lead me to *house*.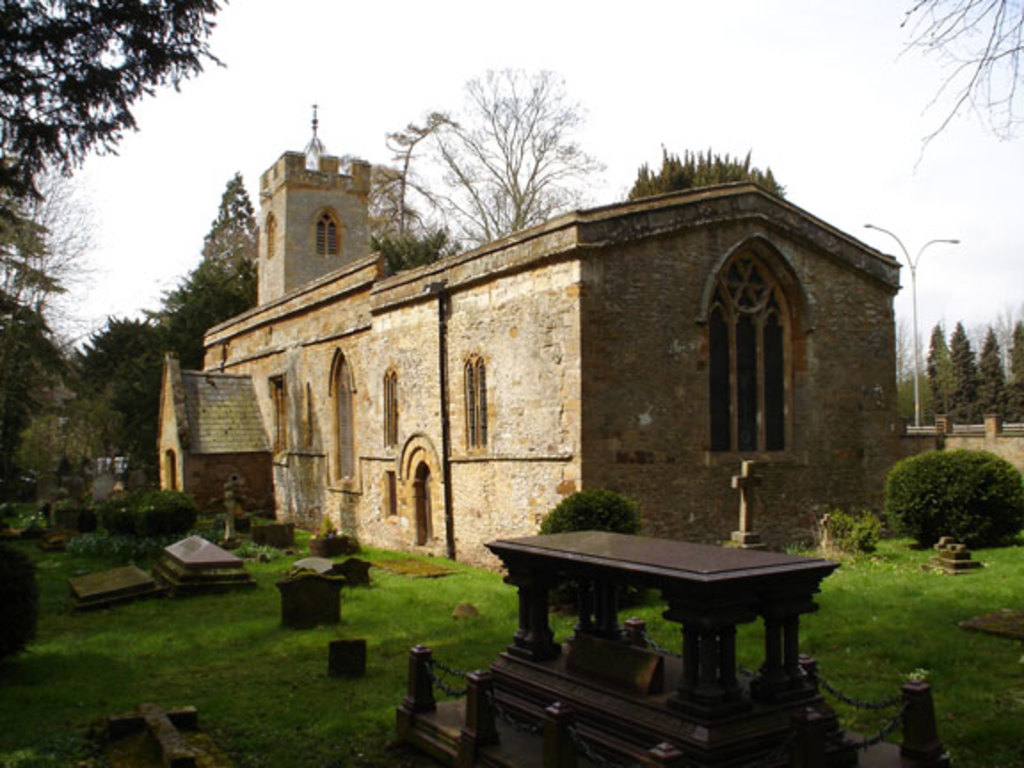
Lead to x1=187 y1=146 x2=903 y2=603.
